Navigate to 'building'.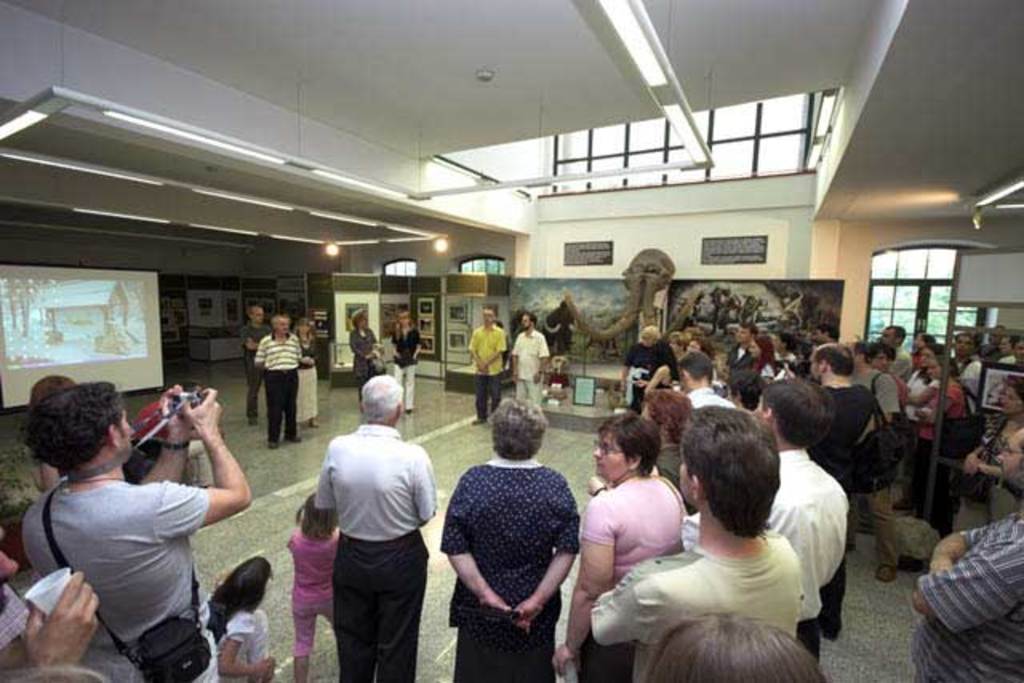
Navigation target: [0,0,1022,681].
